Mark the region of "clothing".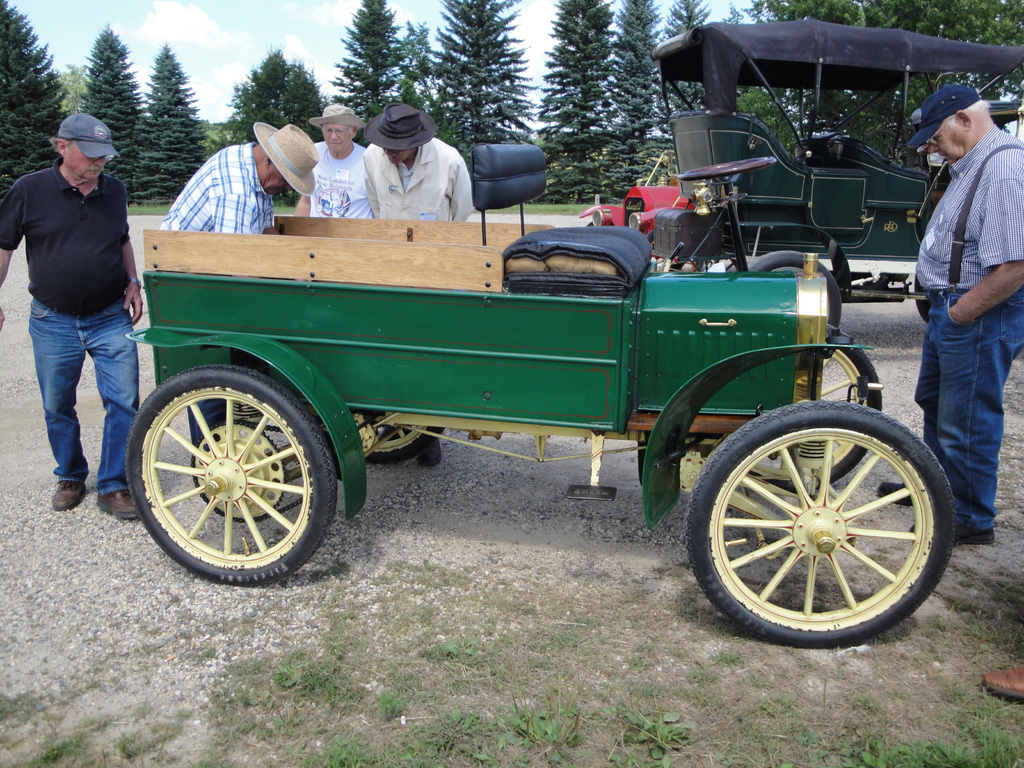
Region: bbox=[356, 141, 476, 221].
